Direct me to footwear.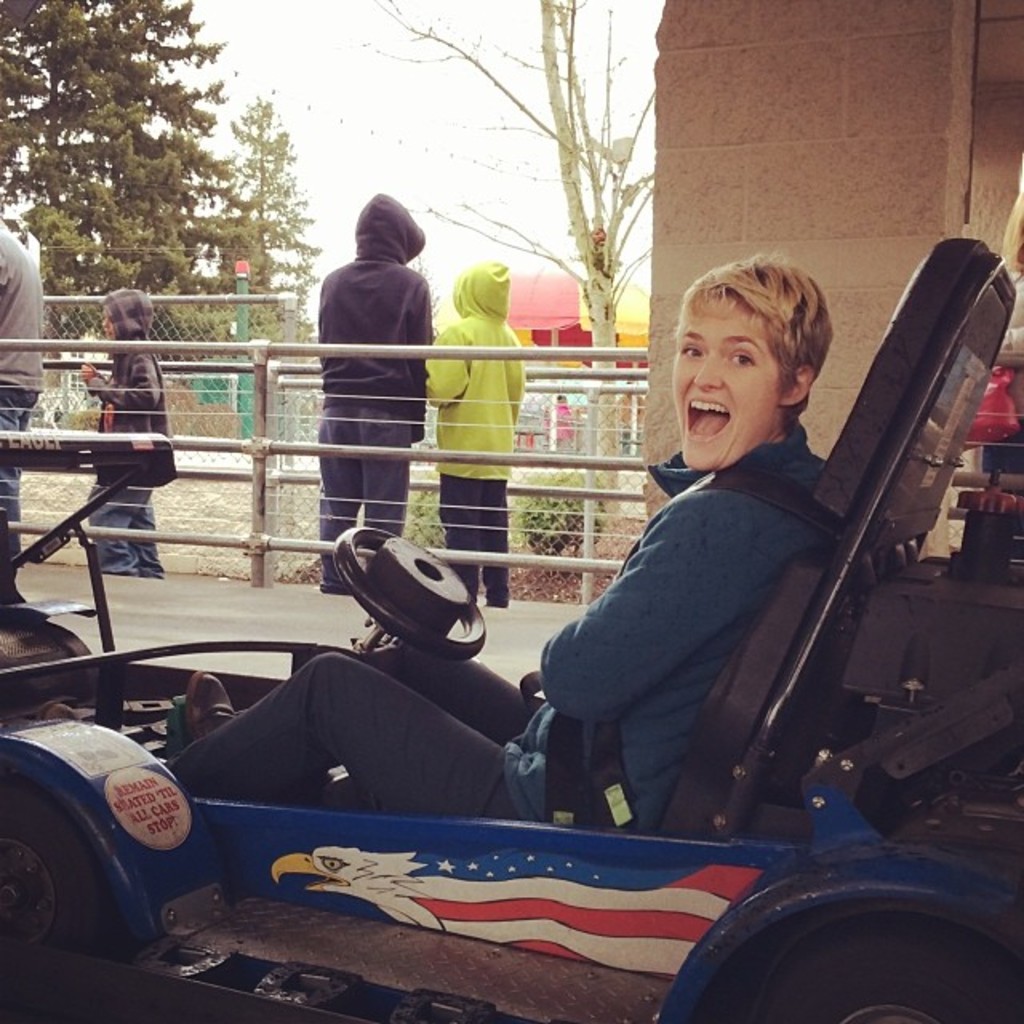
Direction: box=[186, 666, 240, 742].
